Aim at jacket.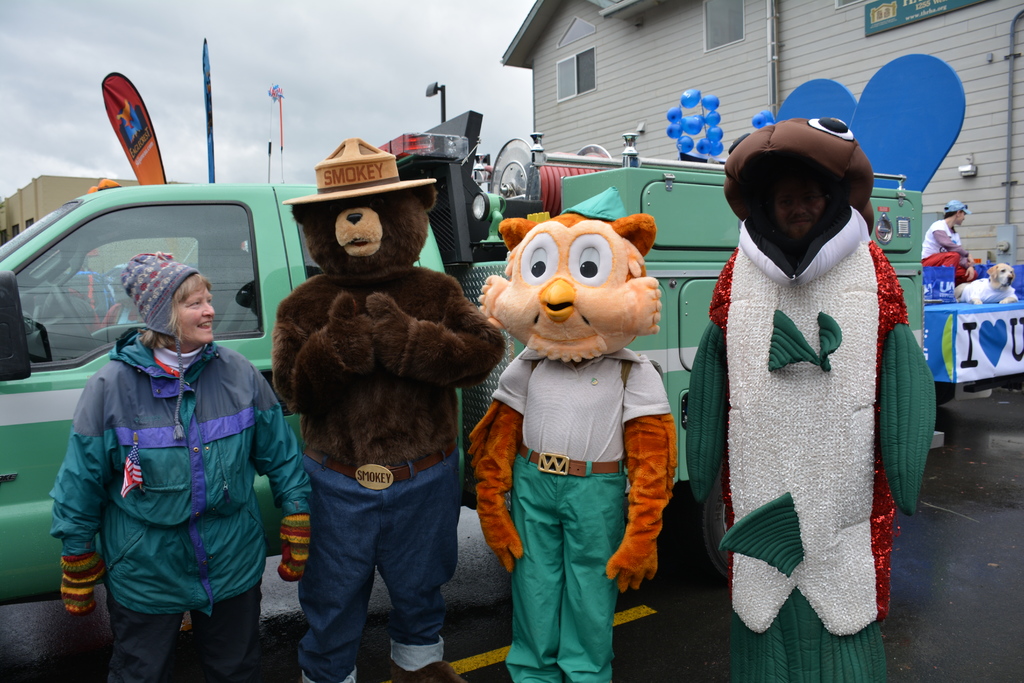
Aimed at pyautogui.locateOnScreen(45, 334, 316, 615).
